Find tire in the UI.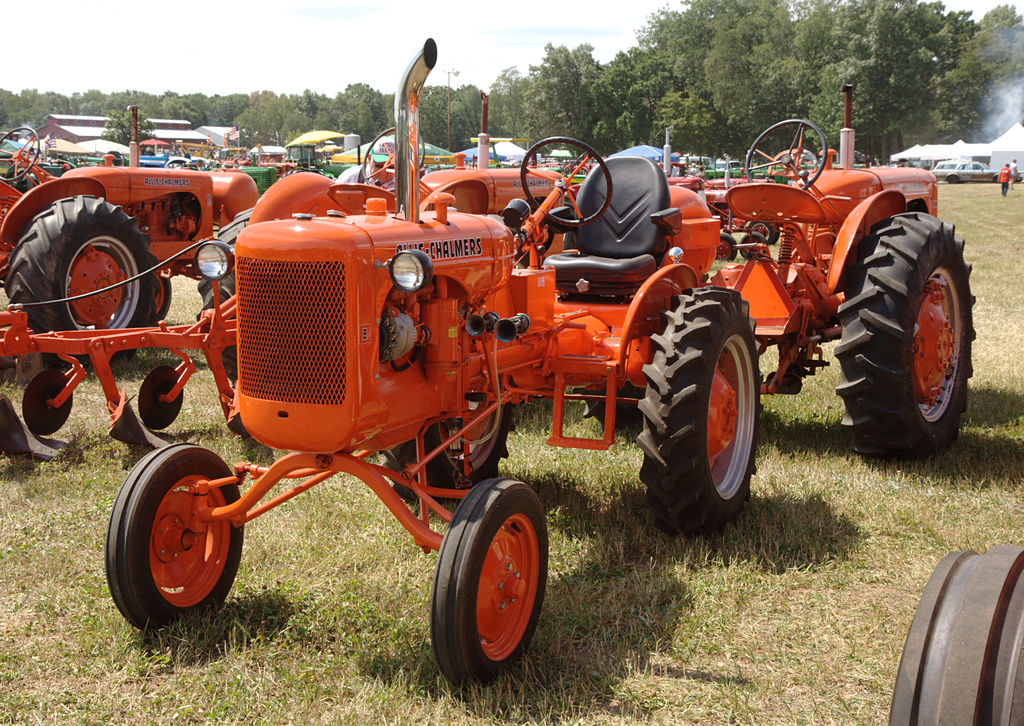
UI element at <bbox>19, 371, 72, 442</bbox>.
